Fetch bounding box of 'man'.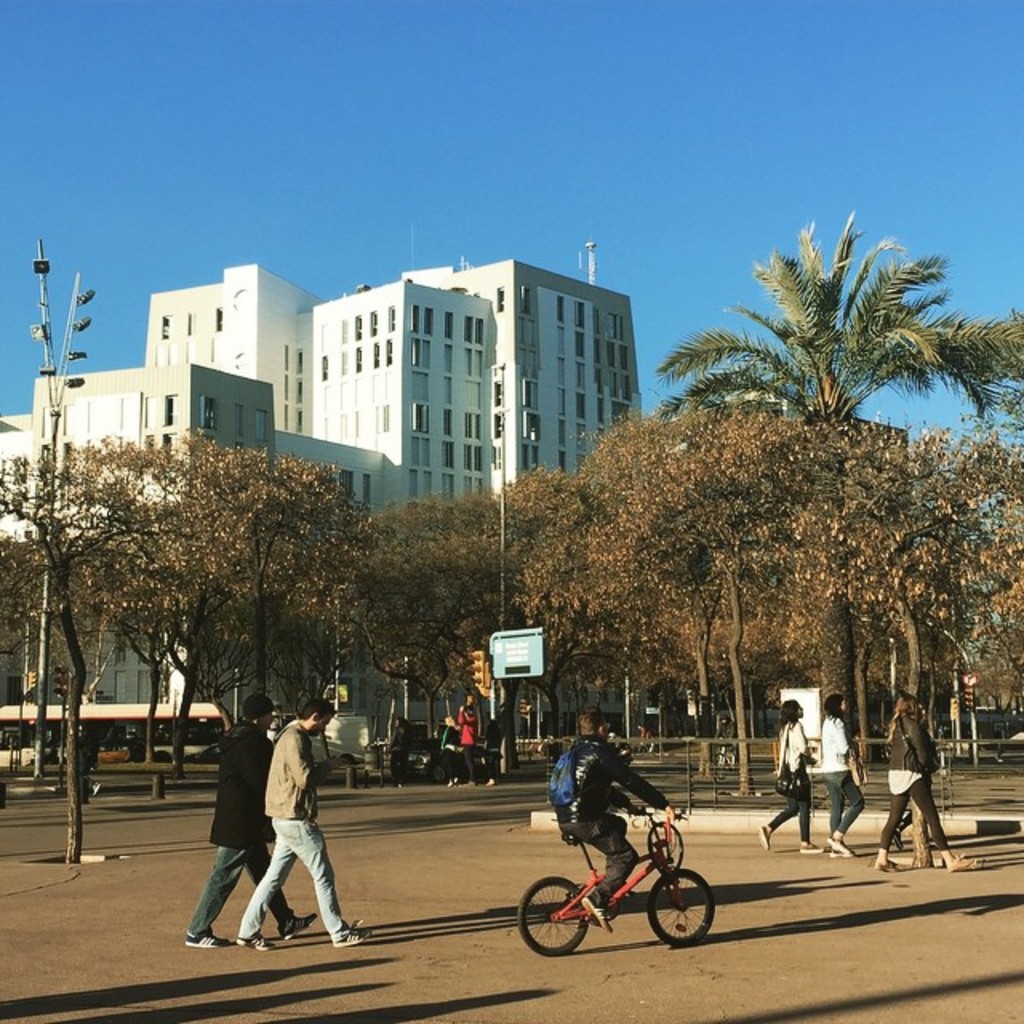
Bbox: 544, 704, 691, 947.
